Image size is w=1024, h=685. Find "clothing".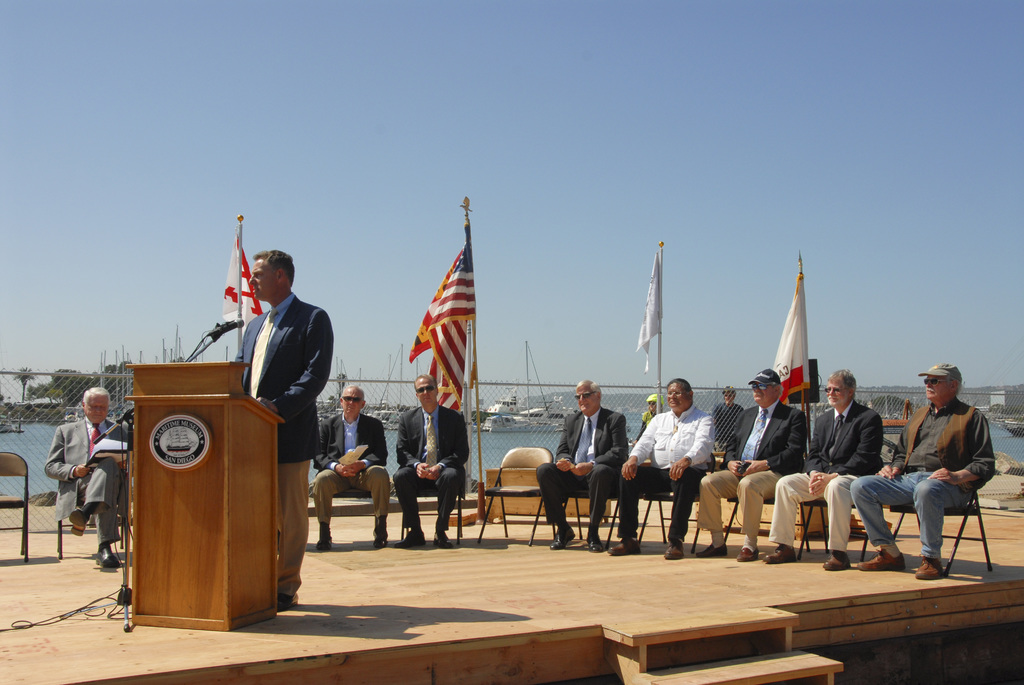
l=710, t=402, r=744, b=454.
